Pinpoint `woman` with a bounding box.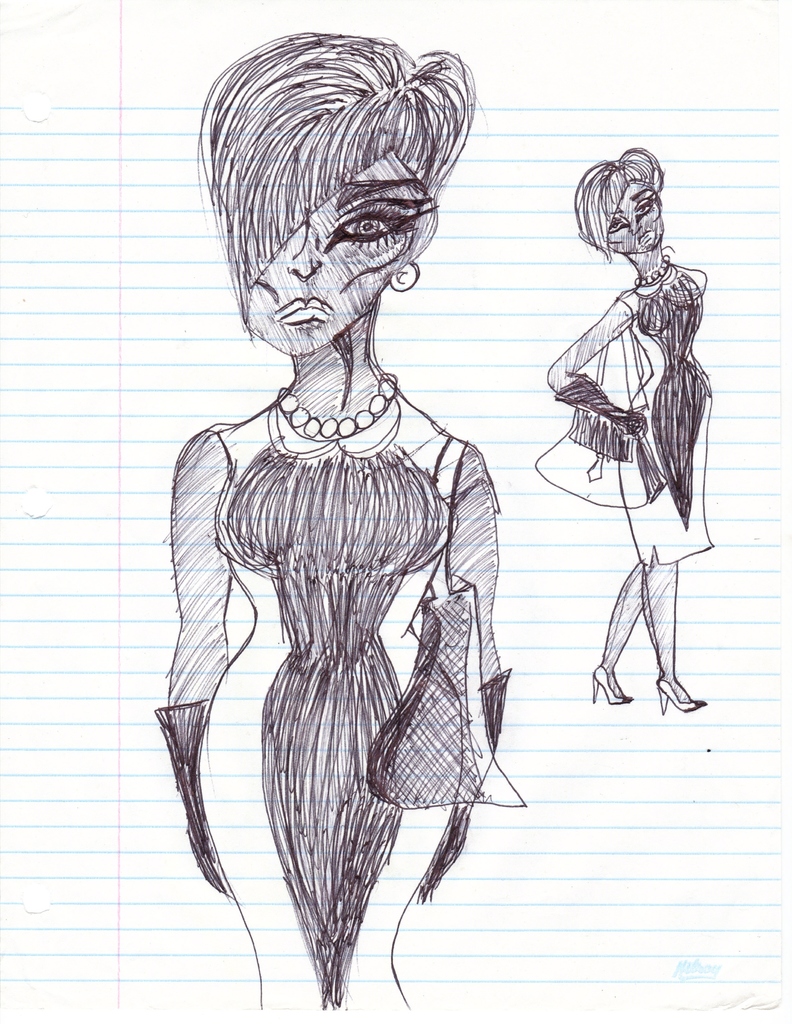
detection(132, 0, 551, 1018).
